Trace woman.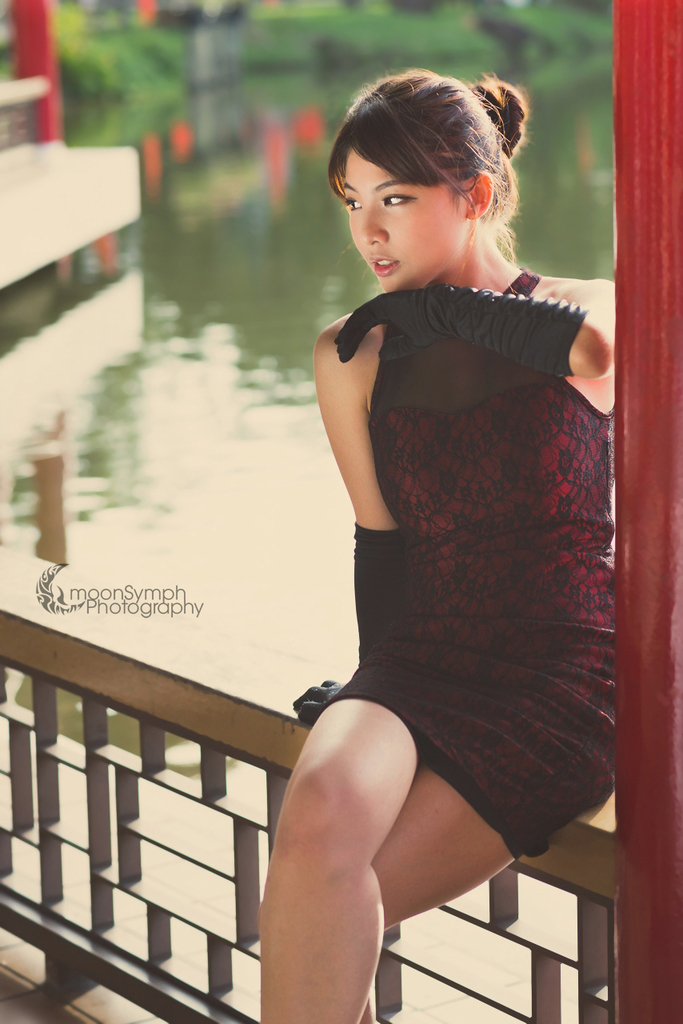
Traced to 255/66/616/1022.
